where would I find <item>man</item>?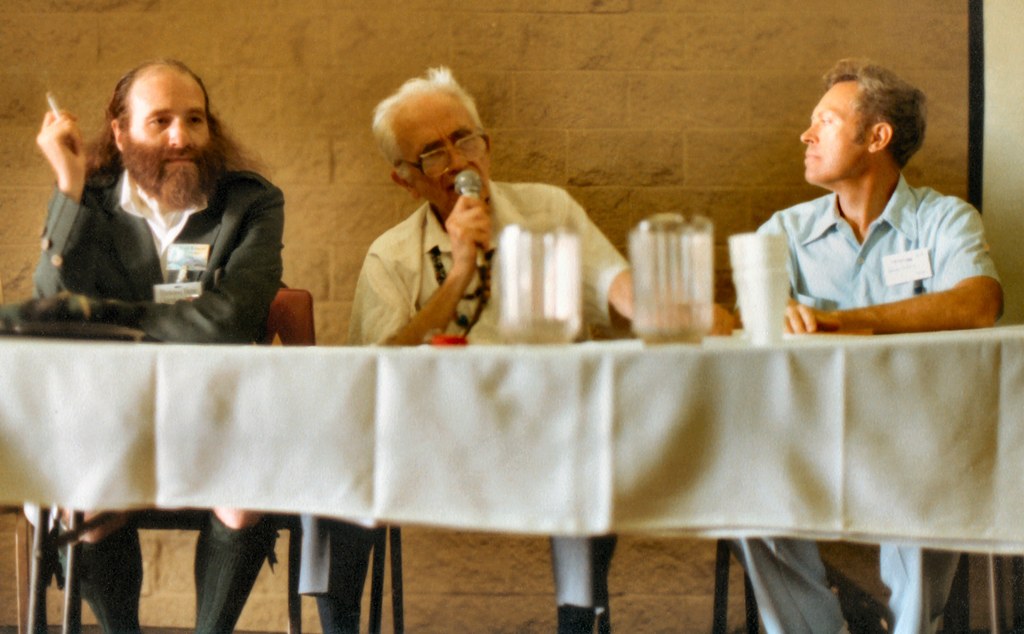
At bbox=[21, 52, 300, 633].
